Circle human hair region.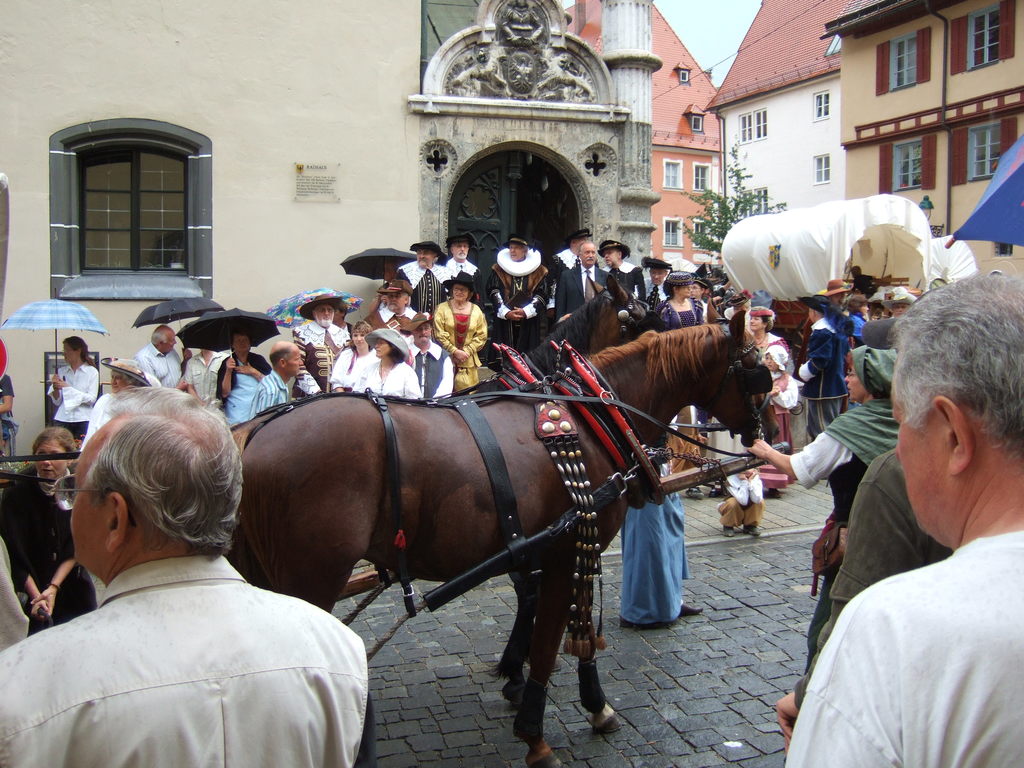
Region: box(429, 250, 437, 261).
